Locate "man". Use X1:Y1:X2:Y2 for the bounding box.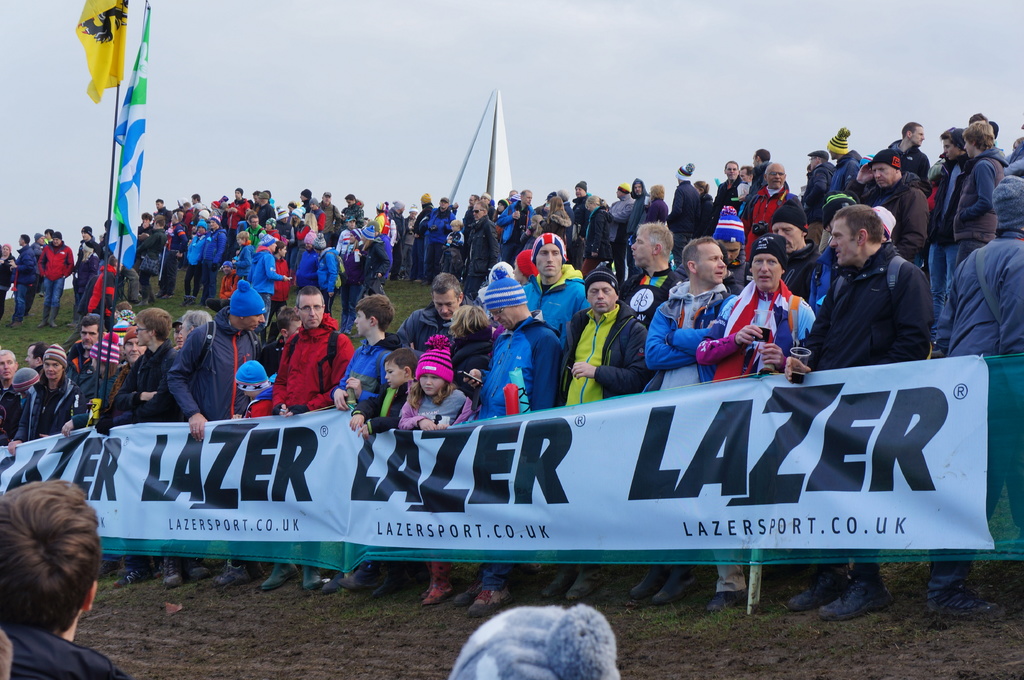
562:263:648:601.
